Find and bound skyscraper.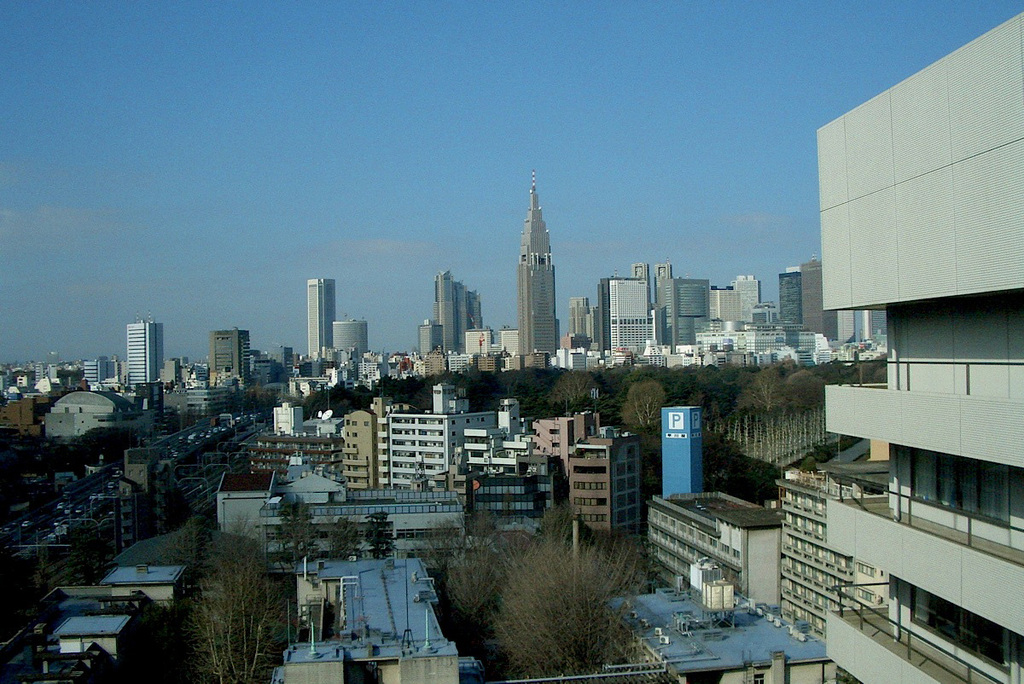
Bound: <box>416,267,481,361</box>.
